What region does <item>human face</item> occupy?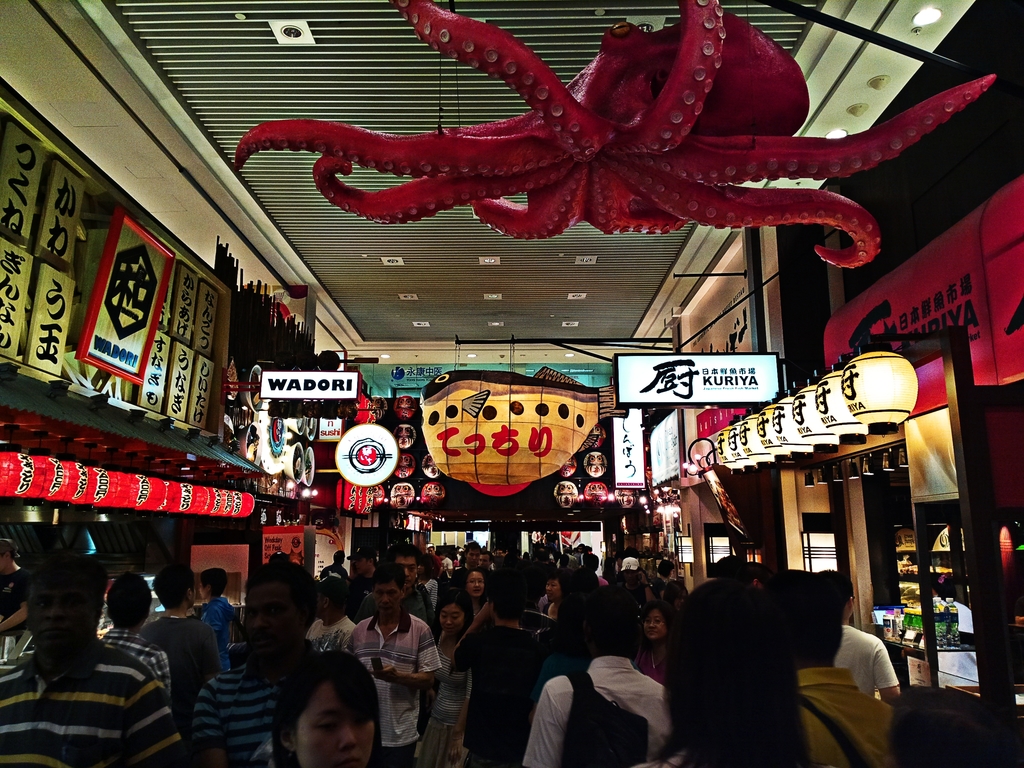
Rect(467, 573, 483, 600).
